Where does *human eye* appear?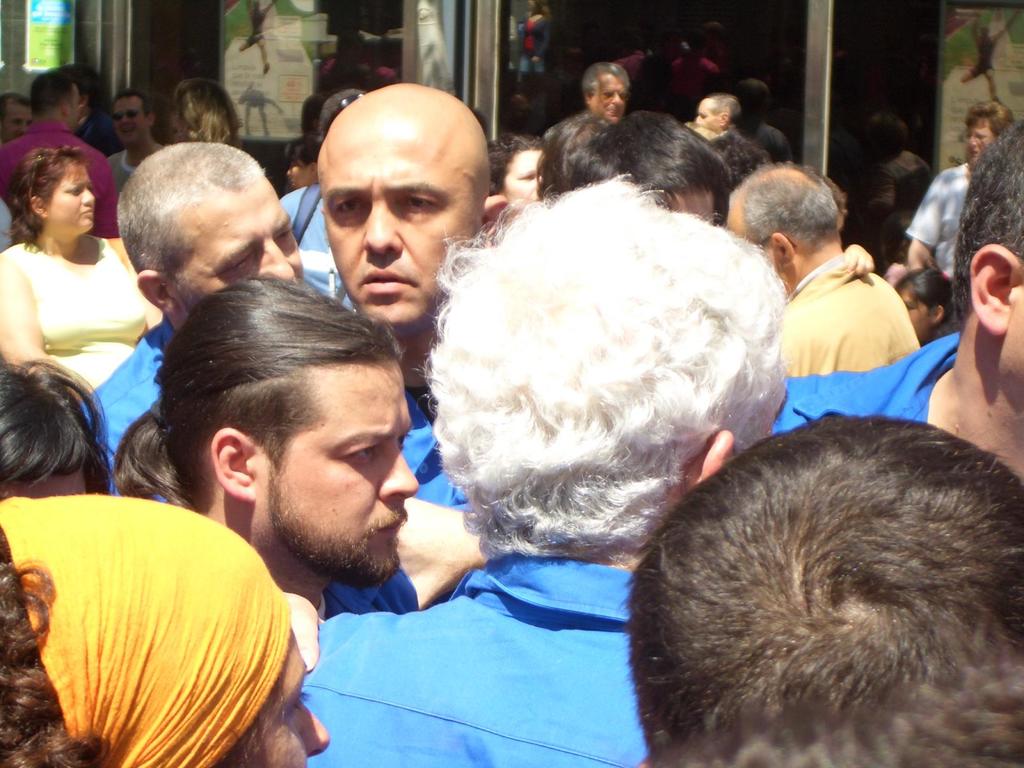
Appears at 328 193 370 221.
